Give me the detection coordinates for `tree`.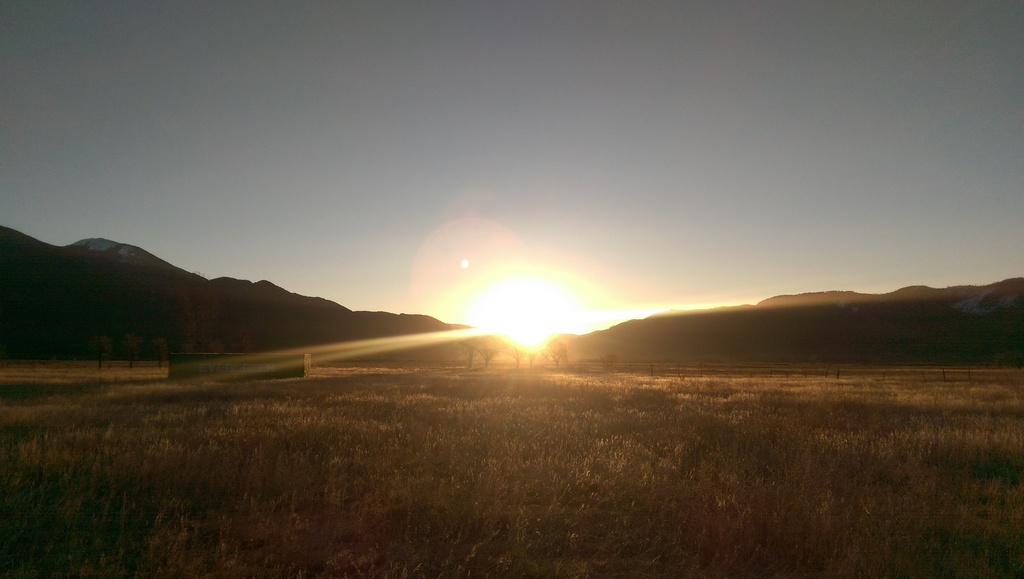
512/343/520/367.
